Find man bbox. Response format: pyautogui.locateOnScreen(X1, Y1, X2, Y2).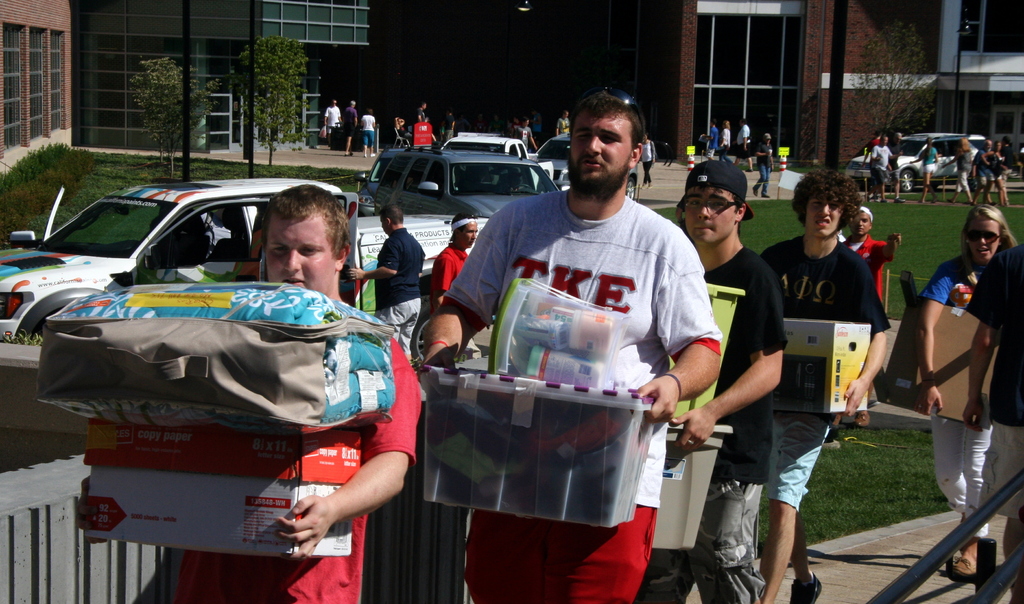
pyautogui.locateOnScreen(705, 122, 717, 162).
